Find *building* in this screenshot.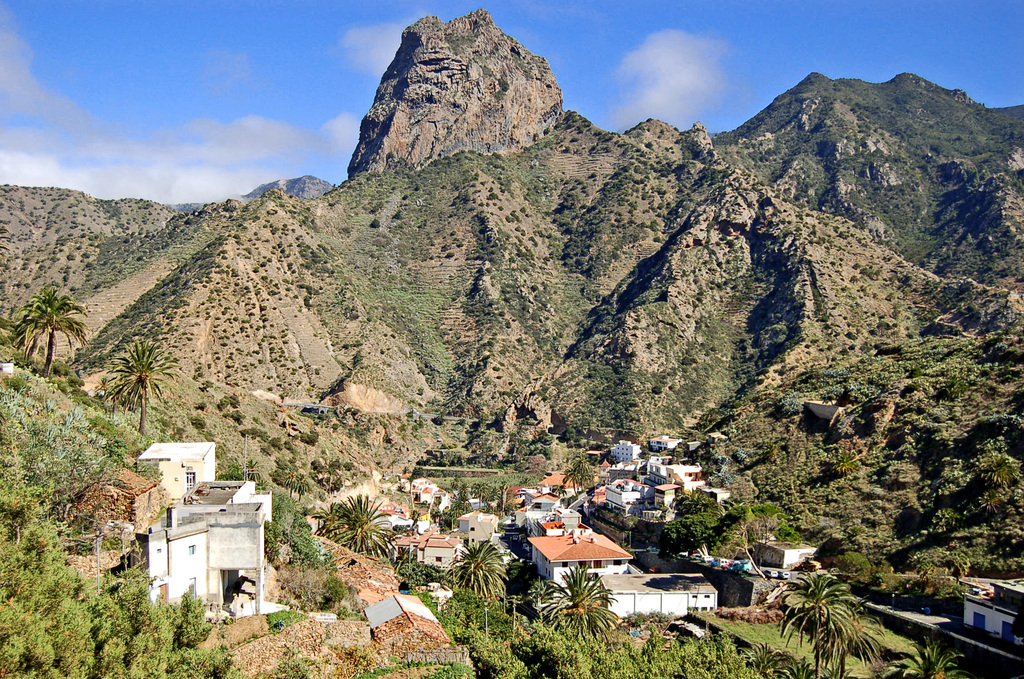
The bounding box for *building* is (136,483,278,617).
